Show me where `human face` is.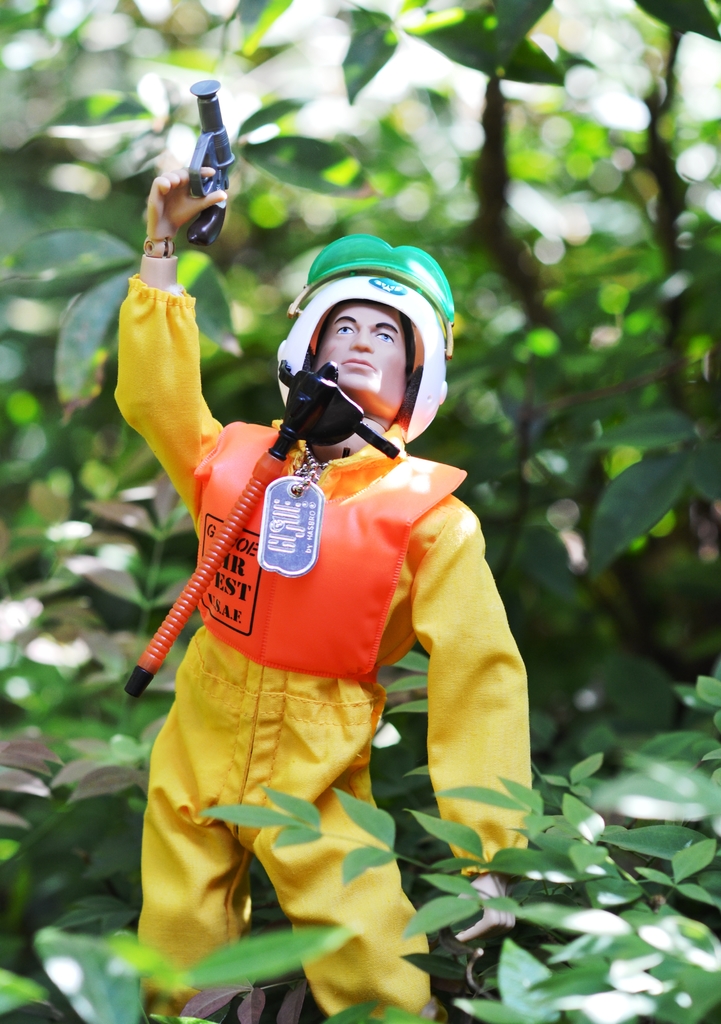
`human face` is at <box>314,302,409,422</box>.
